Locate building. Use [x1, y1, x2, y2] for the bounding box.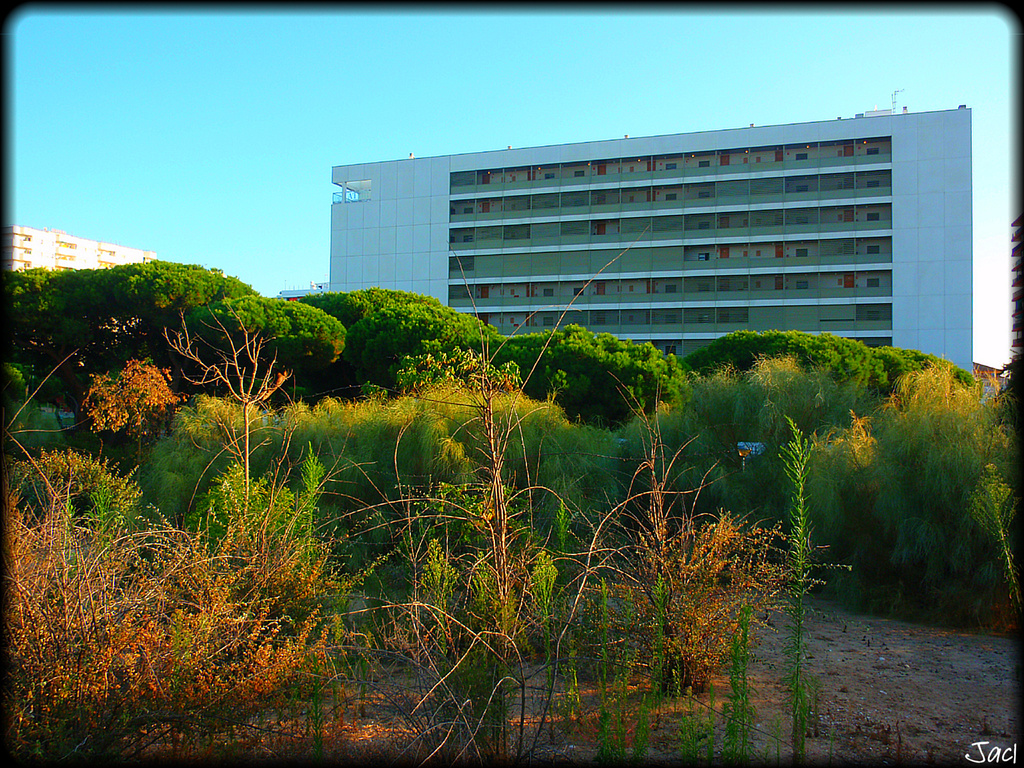
[331, 108, 972, 370].
